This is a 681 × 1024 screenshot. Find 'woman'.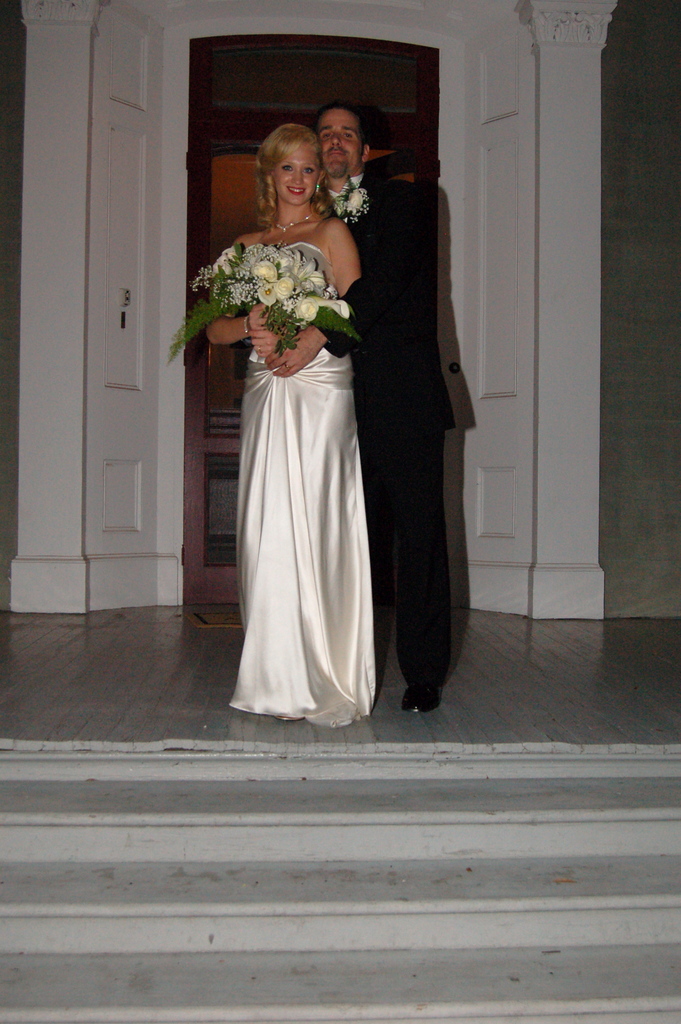
Bounding box: bbox(208, 123, 363, 720).
